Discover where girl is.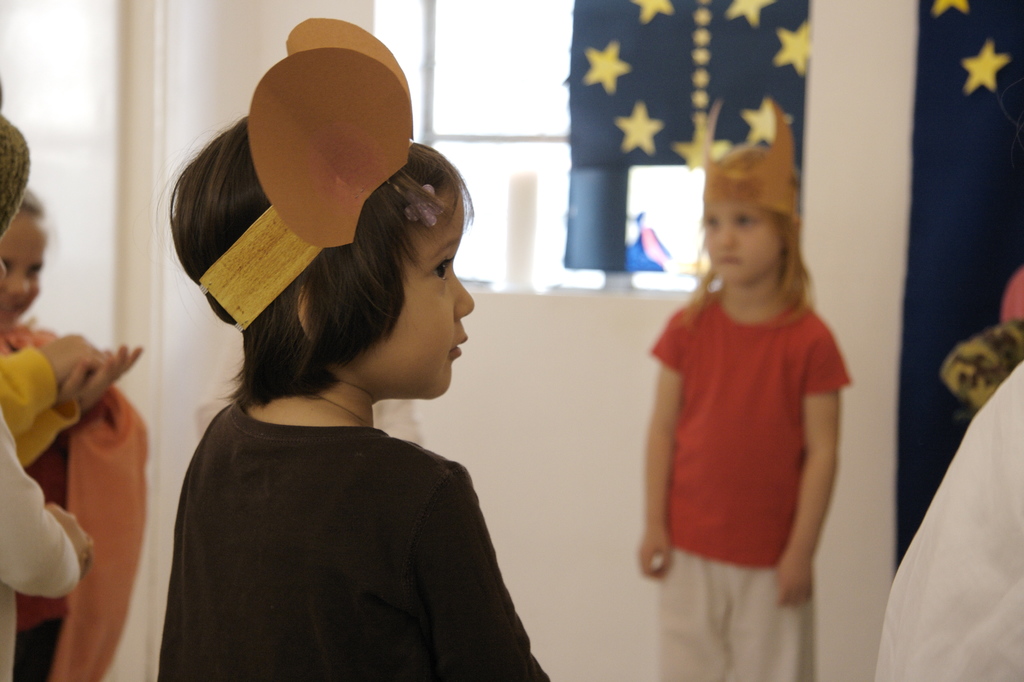
Discovered at bbox=[0, 187, 149, 681].
